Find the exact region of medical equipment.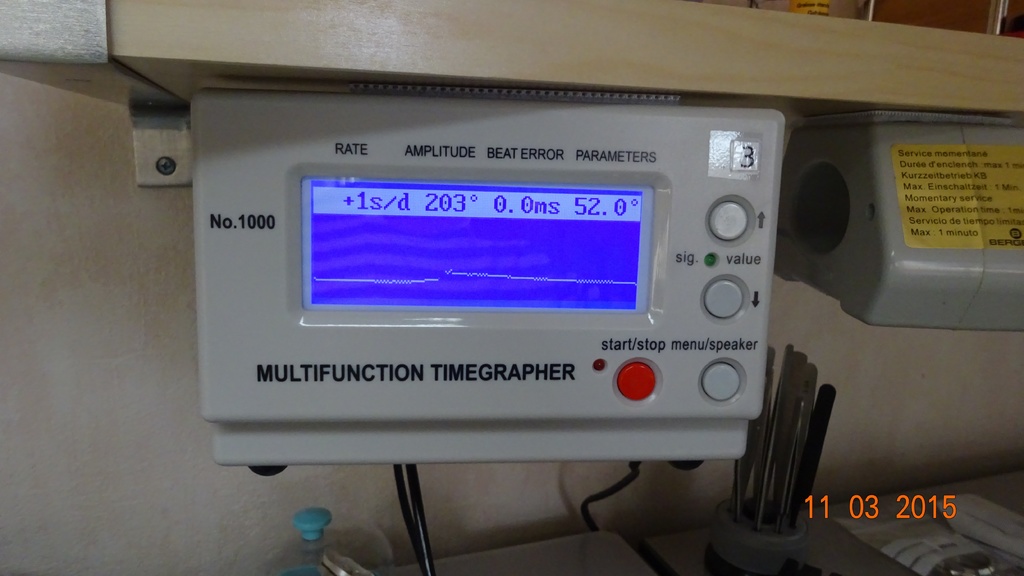
Exact region: locate(779, 104, 1023, 336).
